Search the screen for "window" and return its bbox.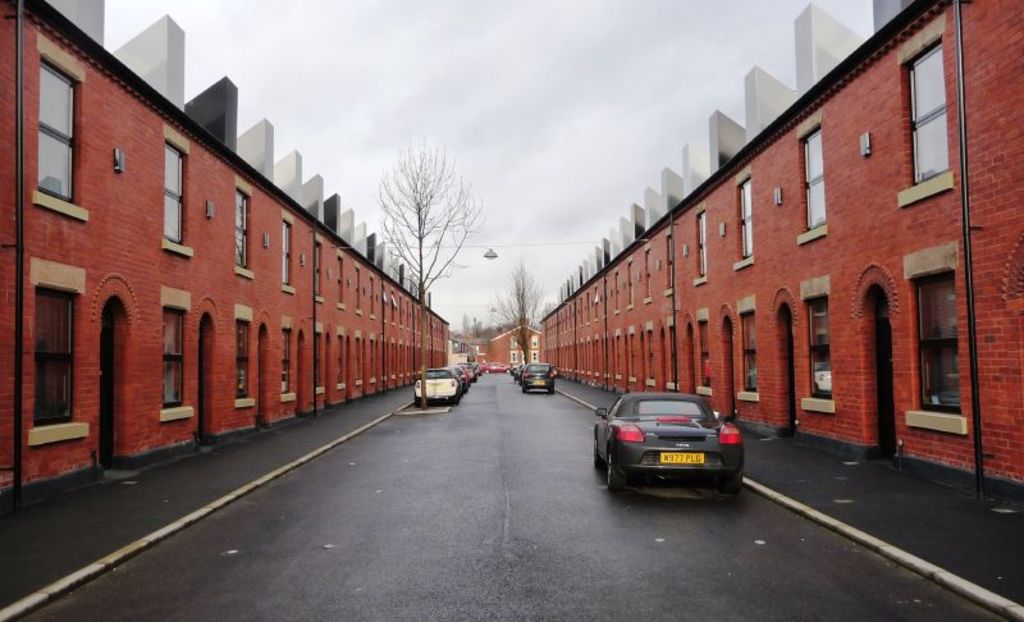
Found: left=224, top=321, right=257, bottom=412.
